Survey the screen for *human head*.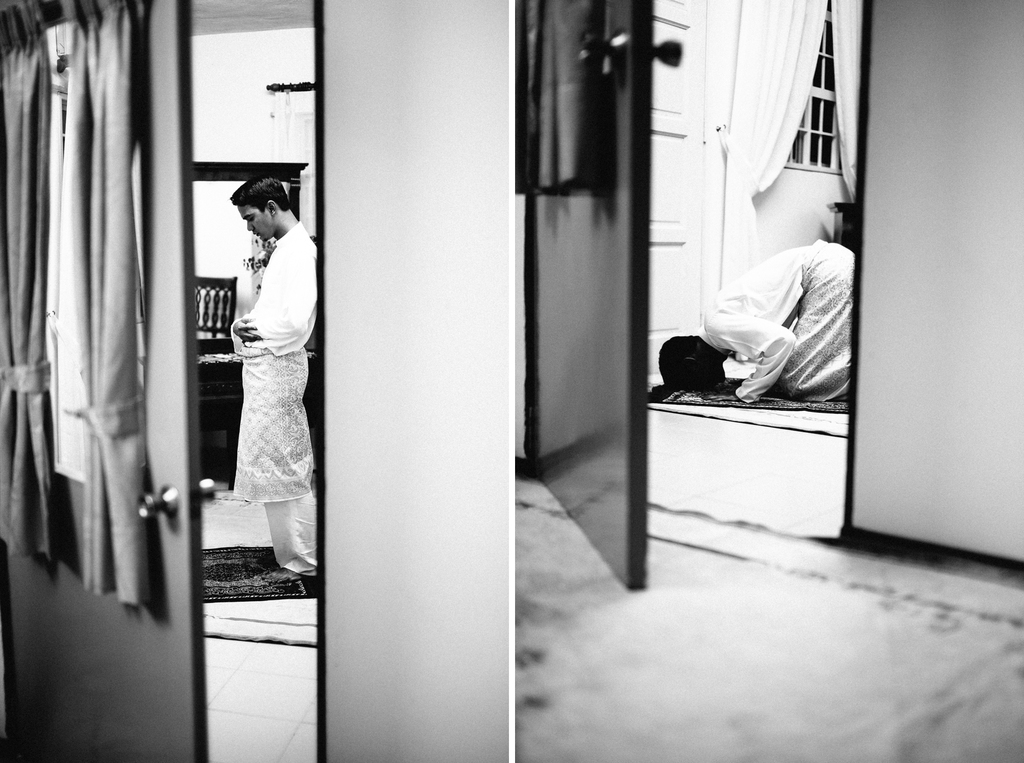
Survey found: select_region(661, 331, 726, 397).
